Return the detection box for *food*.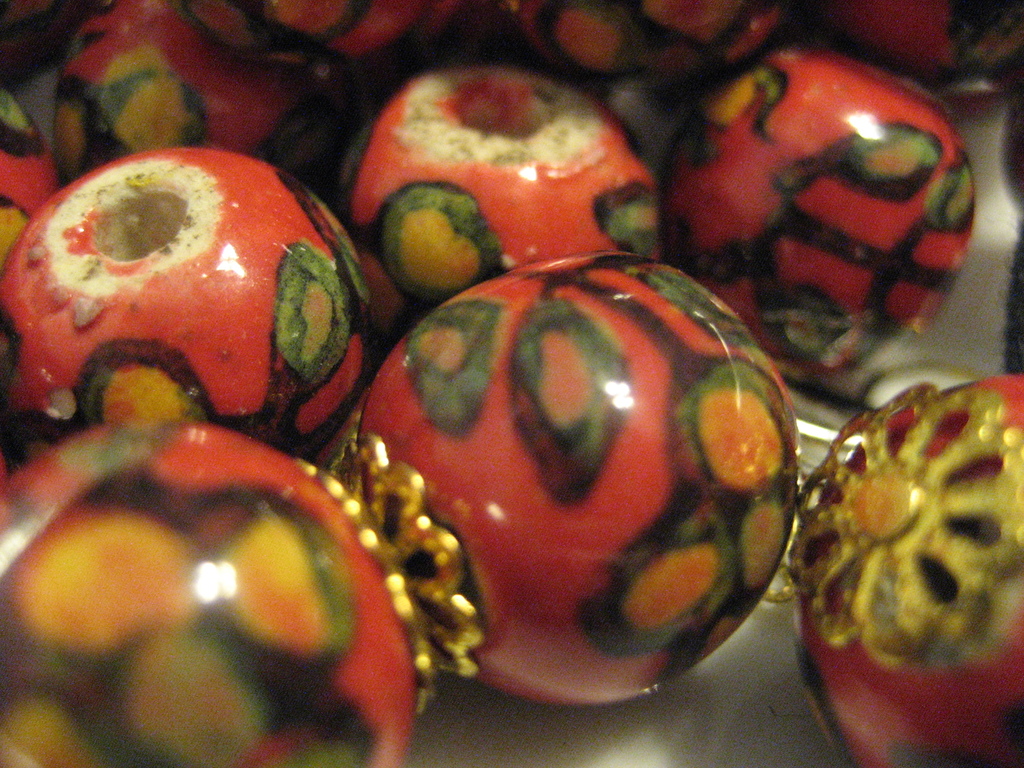
0:413:429:767.
